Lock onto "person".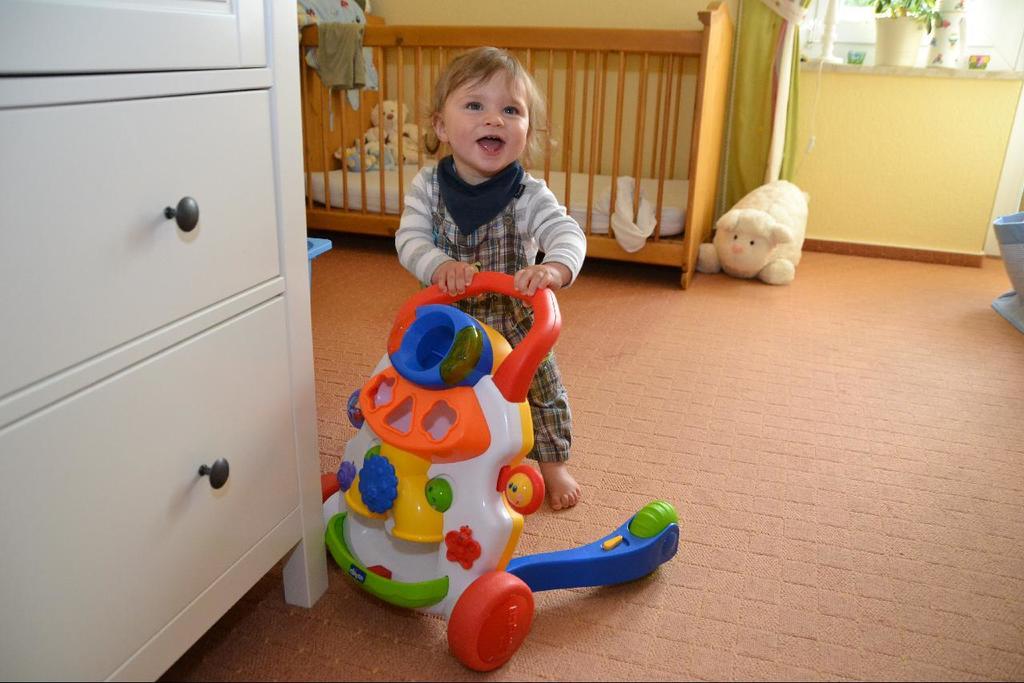
Locked: <region>395, 46, 586, 508</region>.
